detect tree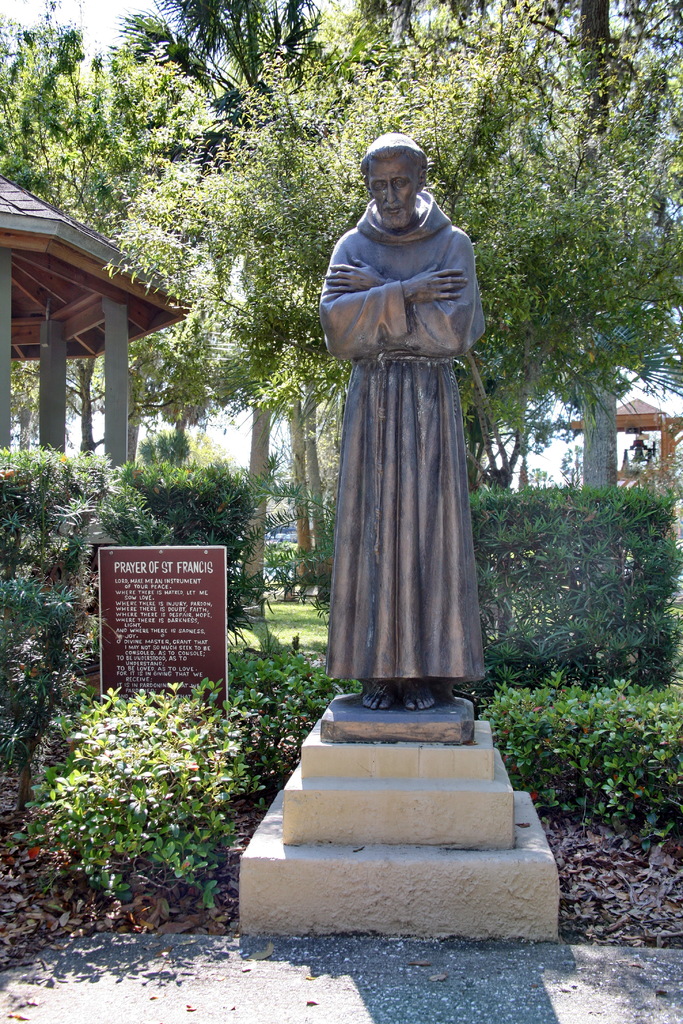
crop(0, 0, 682, 626)
